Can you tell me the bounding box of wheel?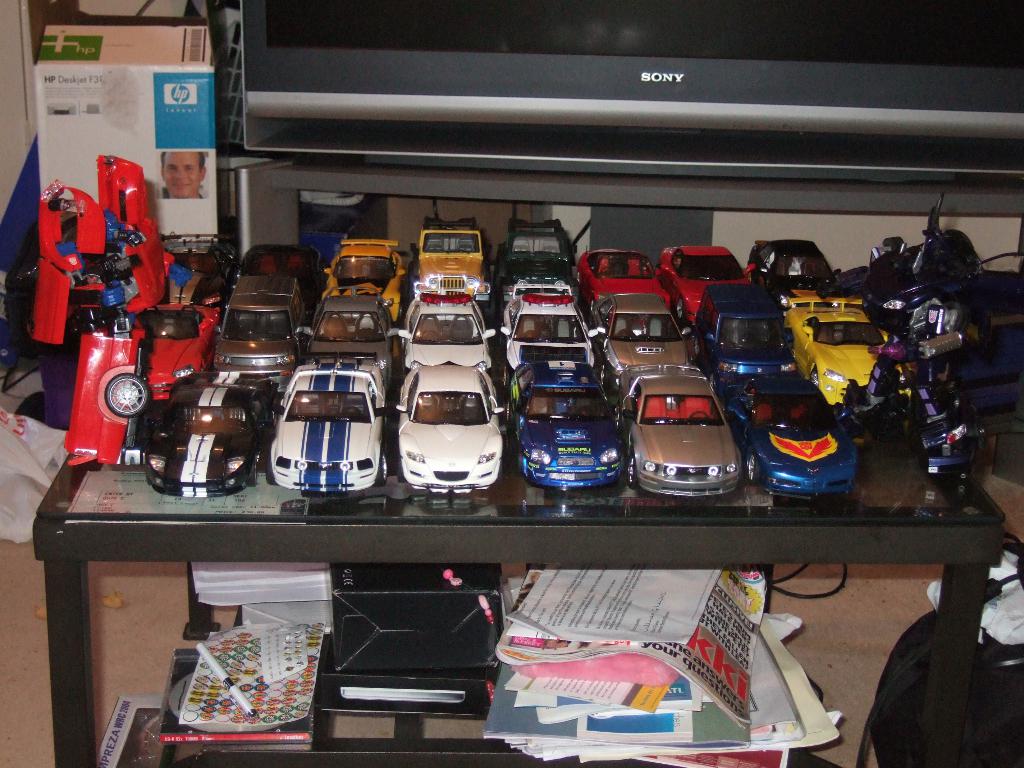
rect(708, 372, 722, 388).
